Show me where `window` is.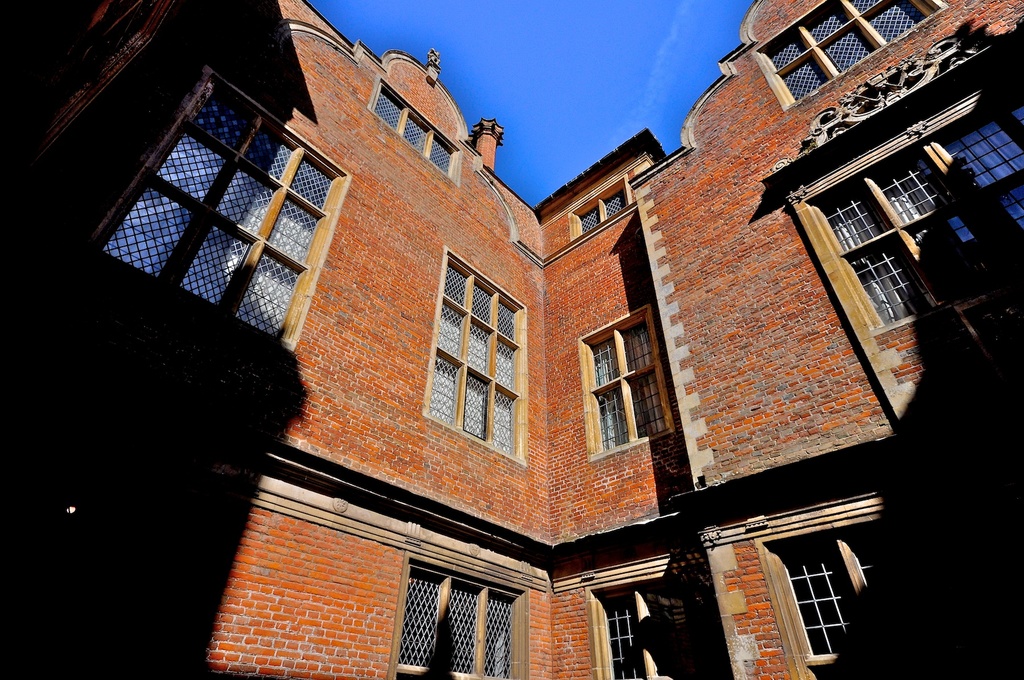
`window` is at (575,312,676,458).
